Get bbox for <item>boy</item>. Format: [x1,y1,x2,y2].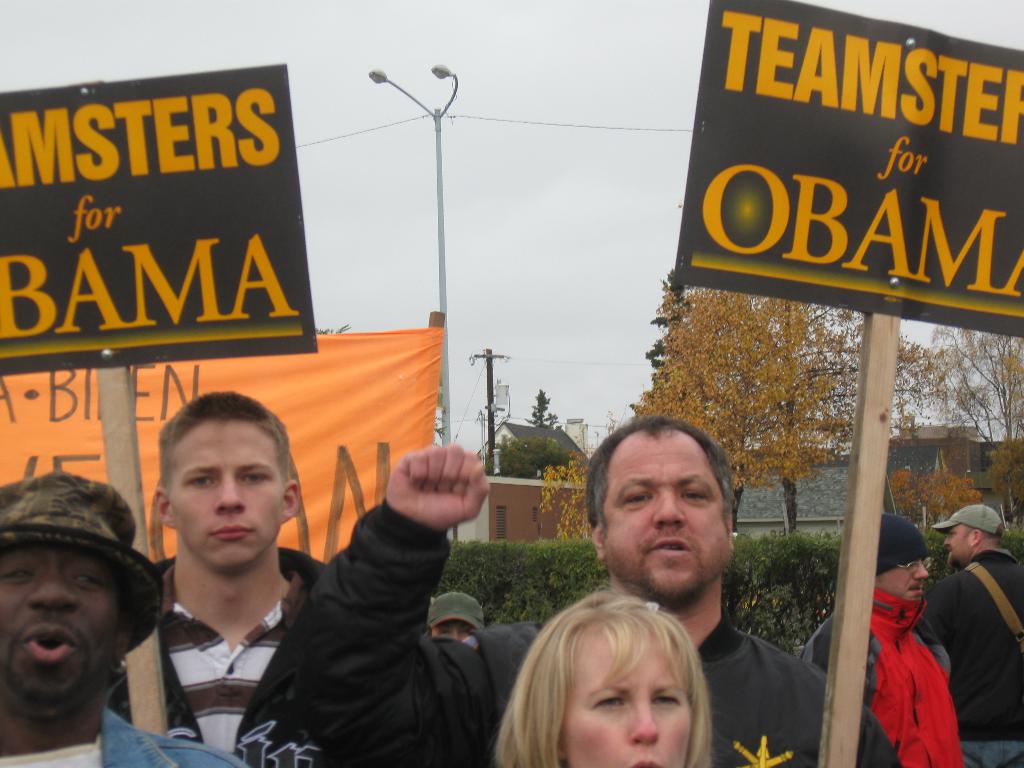
[112,394,337,754].
